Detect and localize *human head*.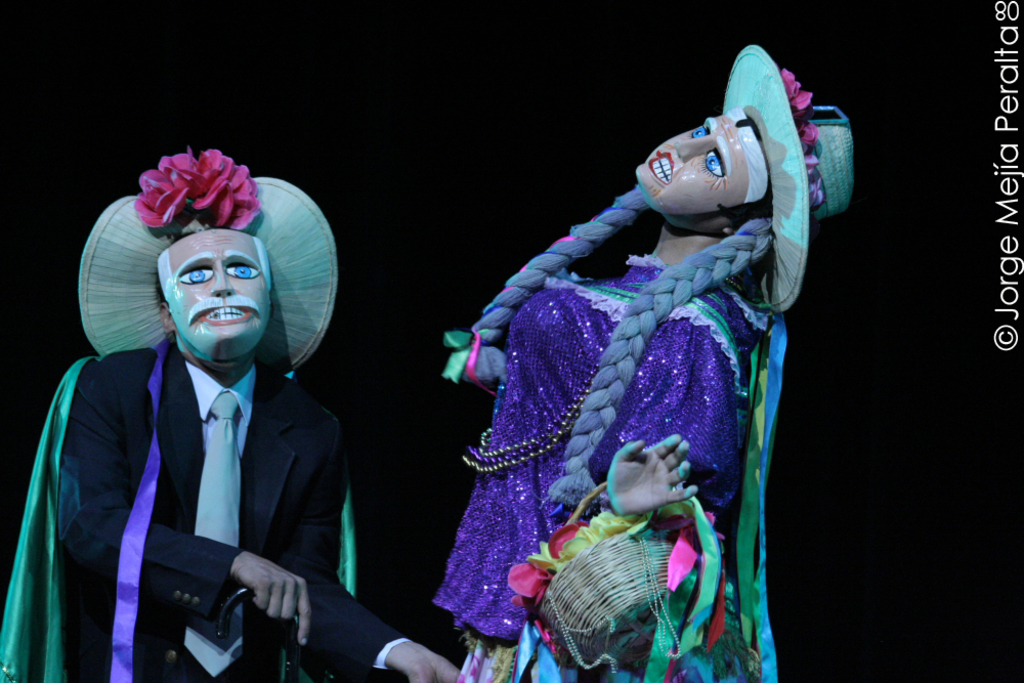
Localized at <region>131, 222, 274, 361</region>.
